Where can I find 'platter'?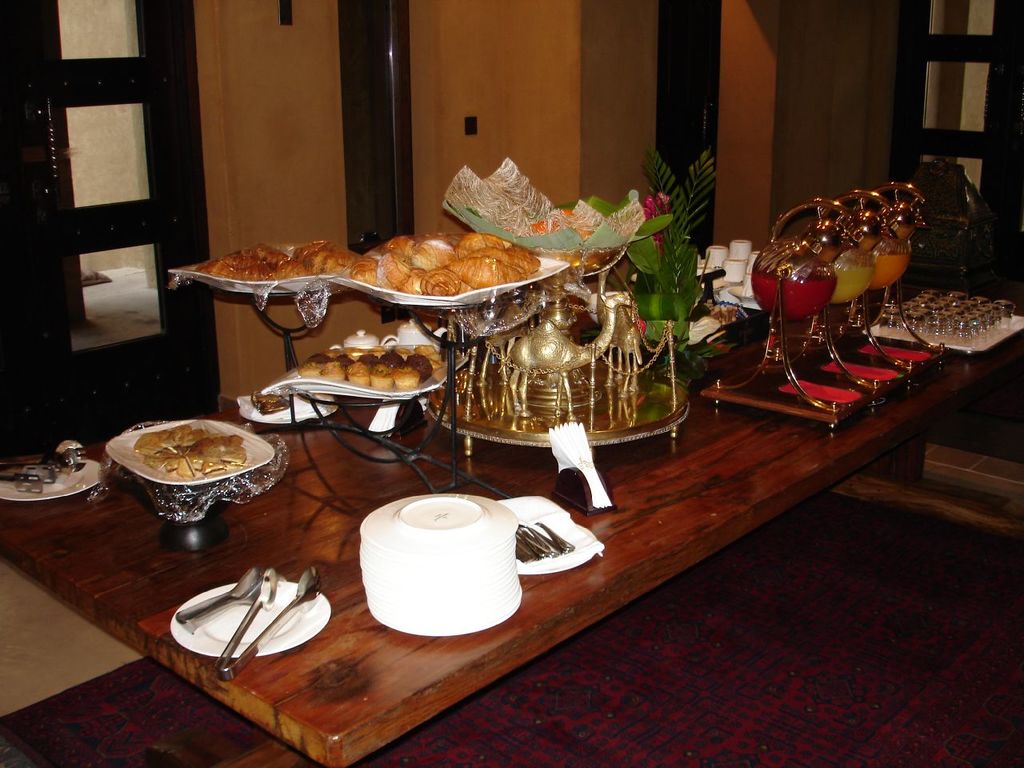
You can find it at box=[107, 421, 273, 487].
